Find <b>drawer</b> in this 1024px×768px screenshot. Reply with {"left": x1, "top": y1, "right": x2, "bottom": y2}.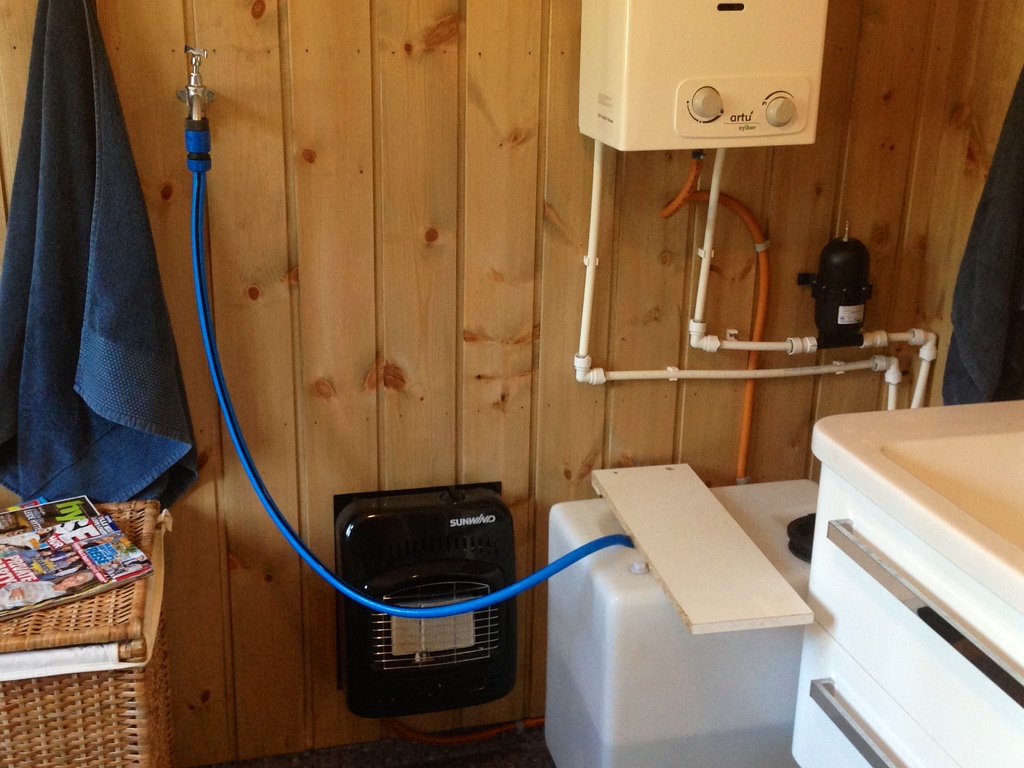
{"left": 793, "top": 618, "right": 962, "bottom": 767}.
